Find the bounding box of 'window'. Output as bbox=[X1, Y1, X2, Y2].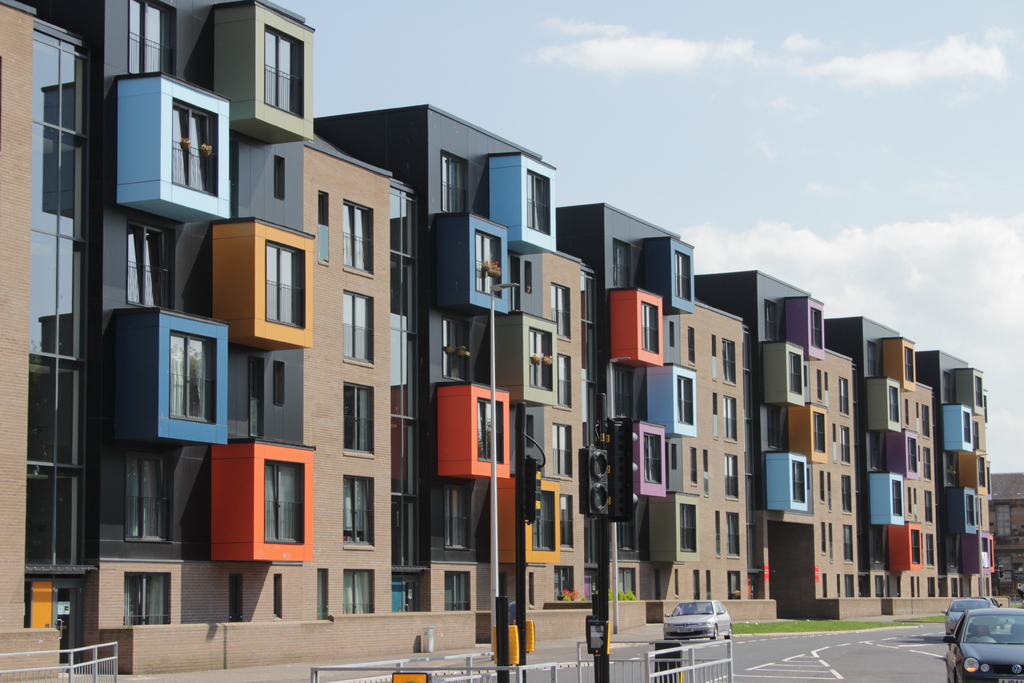
bbox=[717, 389, 739, 444].
